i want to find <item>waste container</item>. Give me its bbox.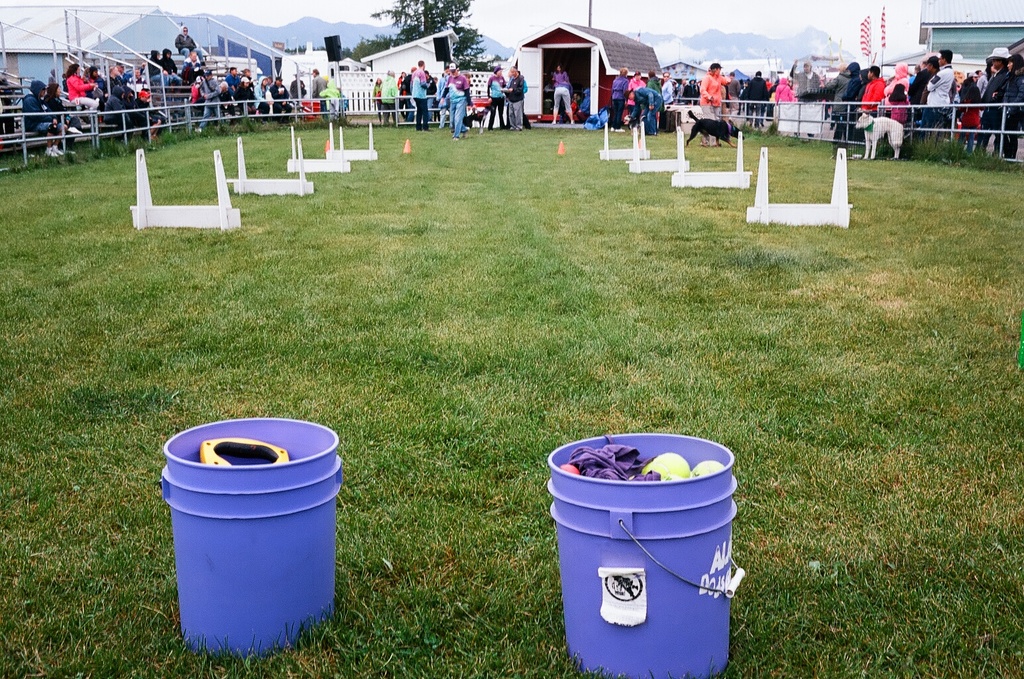
crop(545, 422, 752, 666).
